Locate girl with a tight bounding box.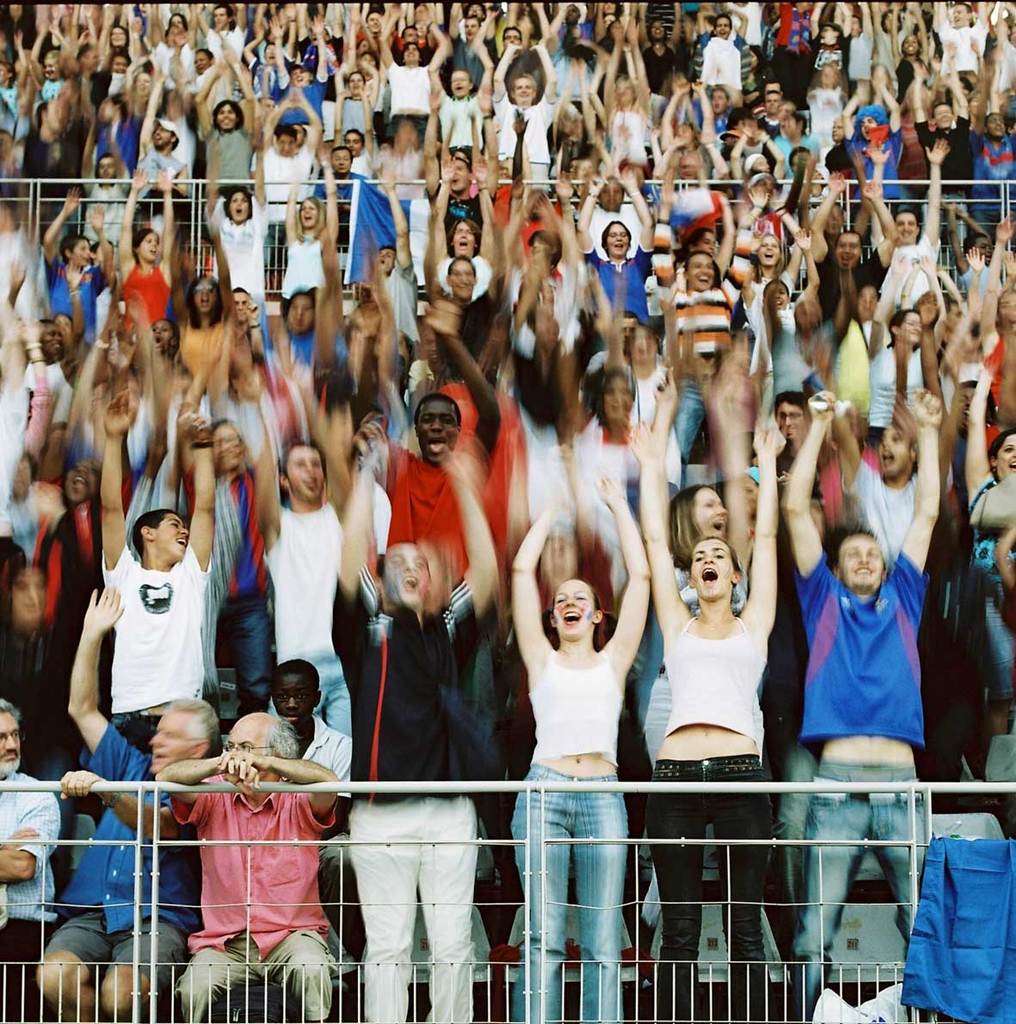
crop(641, 416, 776, 1022).
